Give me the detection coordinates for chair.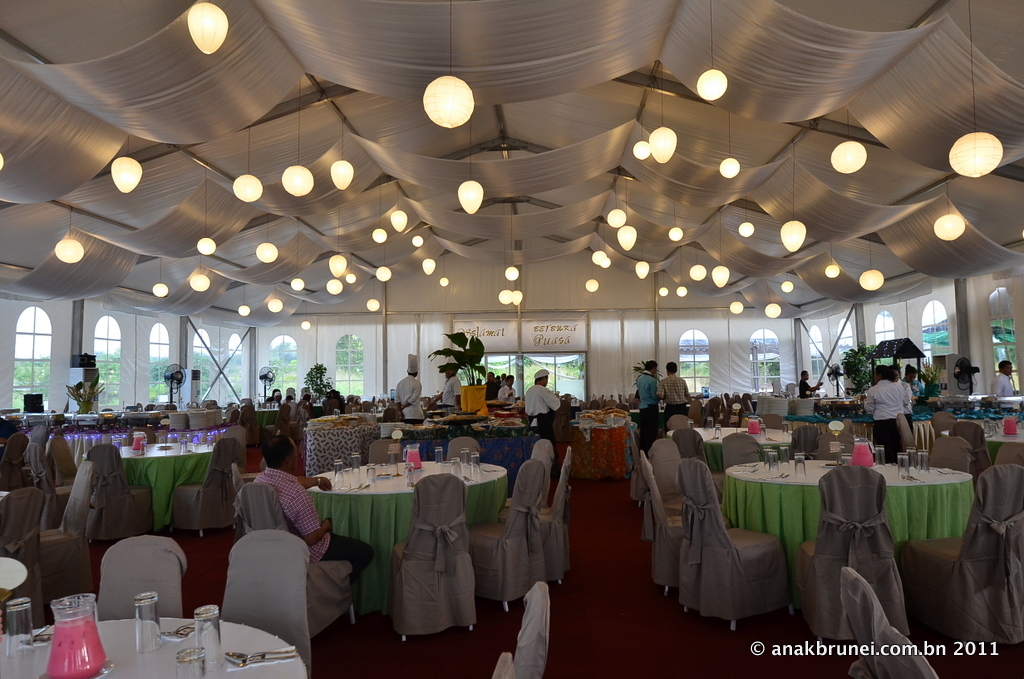
(left=0, top=480, right=41, bottom=628).
